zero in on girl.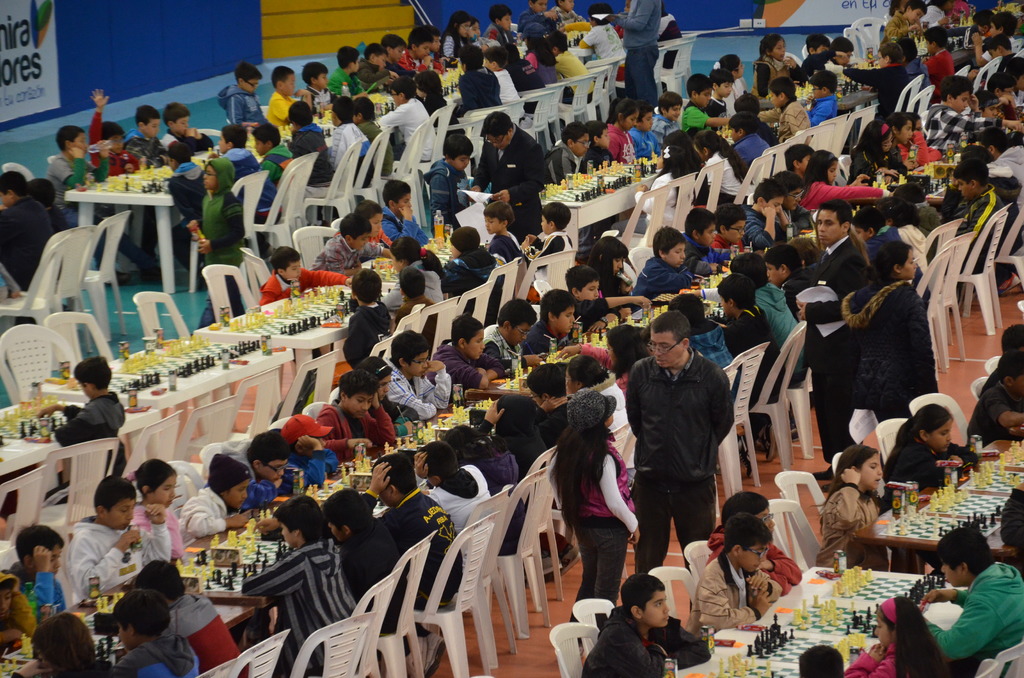
Zeroed in: bbox=[567, 393, 640, 647].
